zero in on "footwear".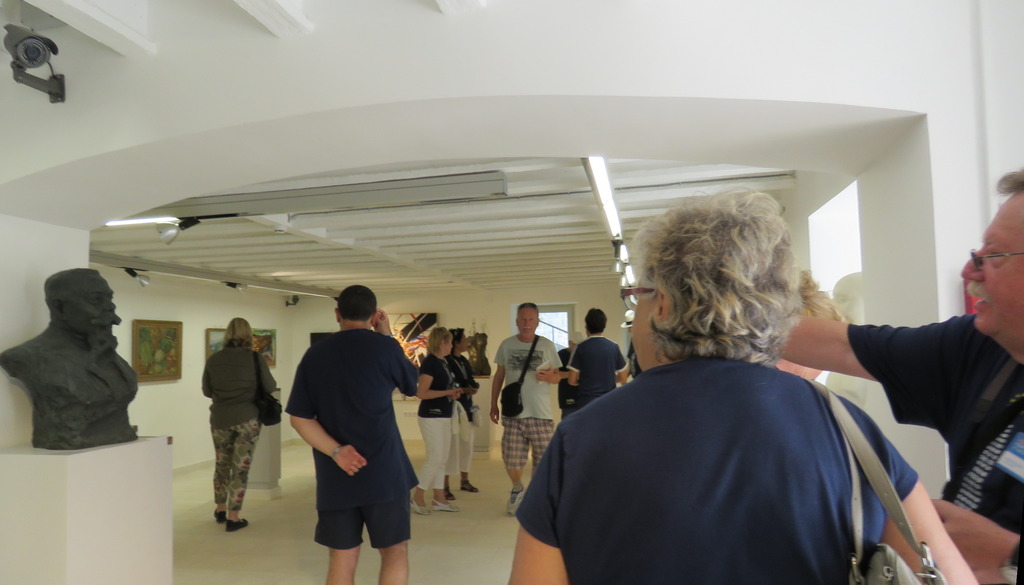
Zeroed in: 460 479 481 496.
